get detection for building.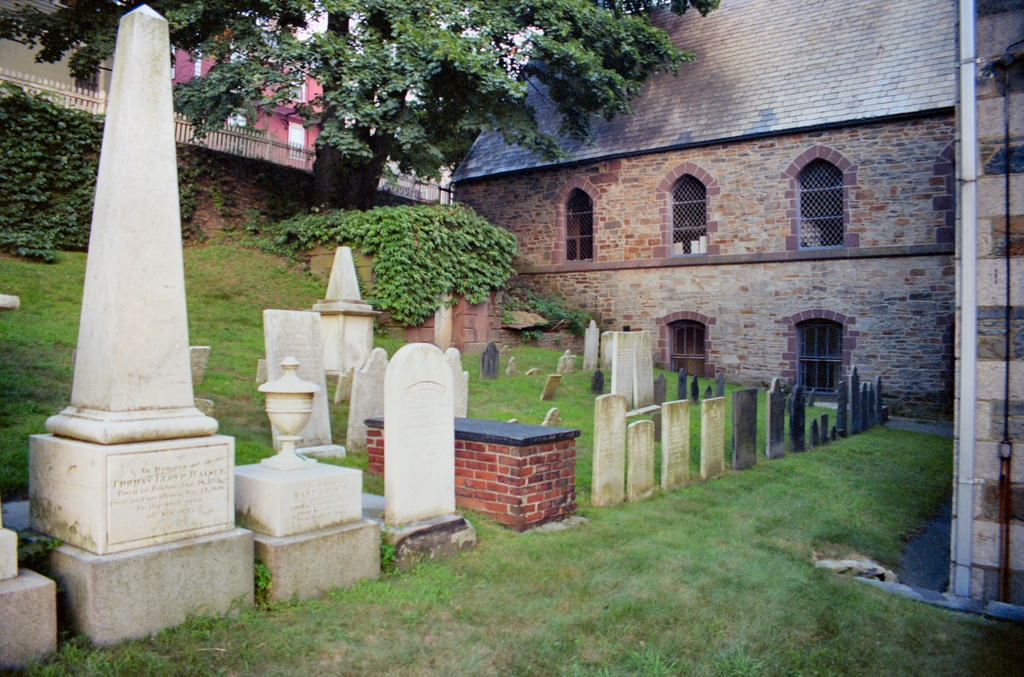
Detection: 453,0,1023,625.
